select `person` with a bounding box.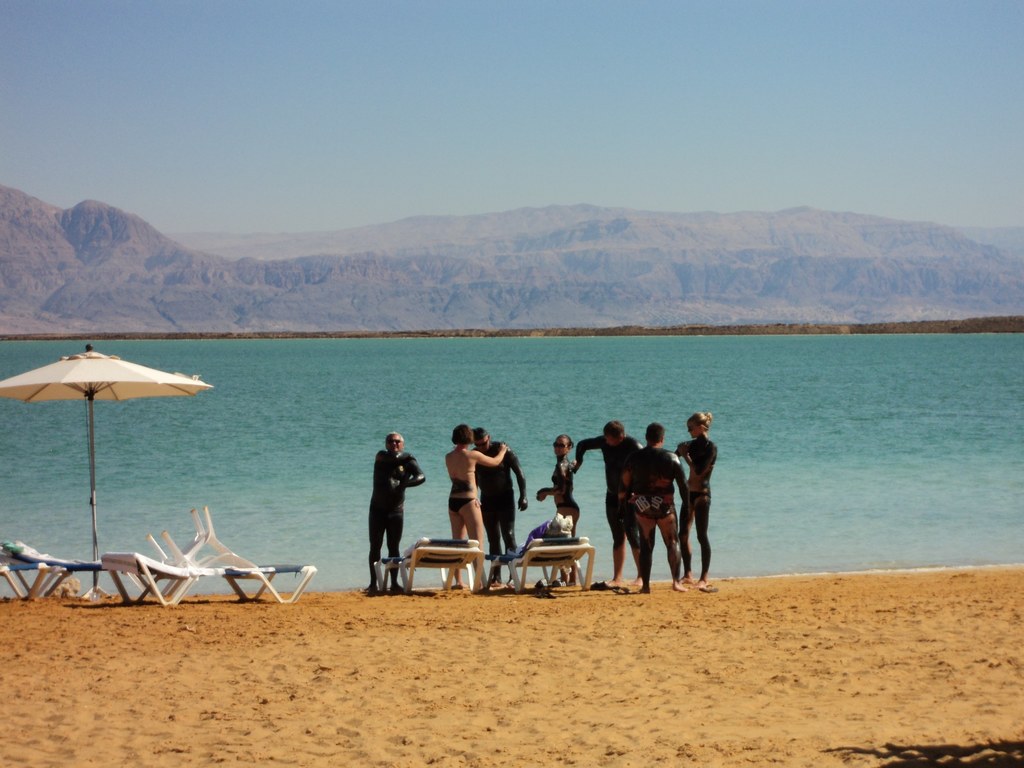
445,422,508,589.
